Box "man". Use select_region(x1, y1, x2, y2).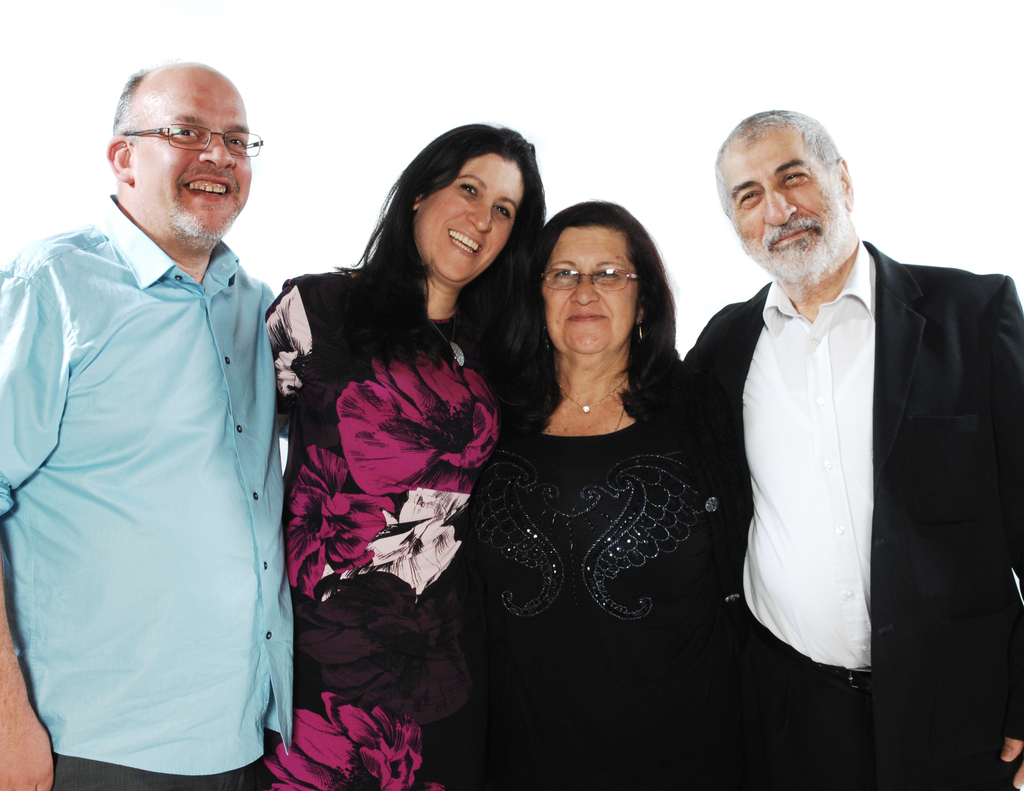
select_region(685, 111, 1023, 790).
